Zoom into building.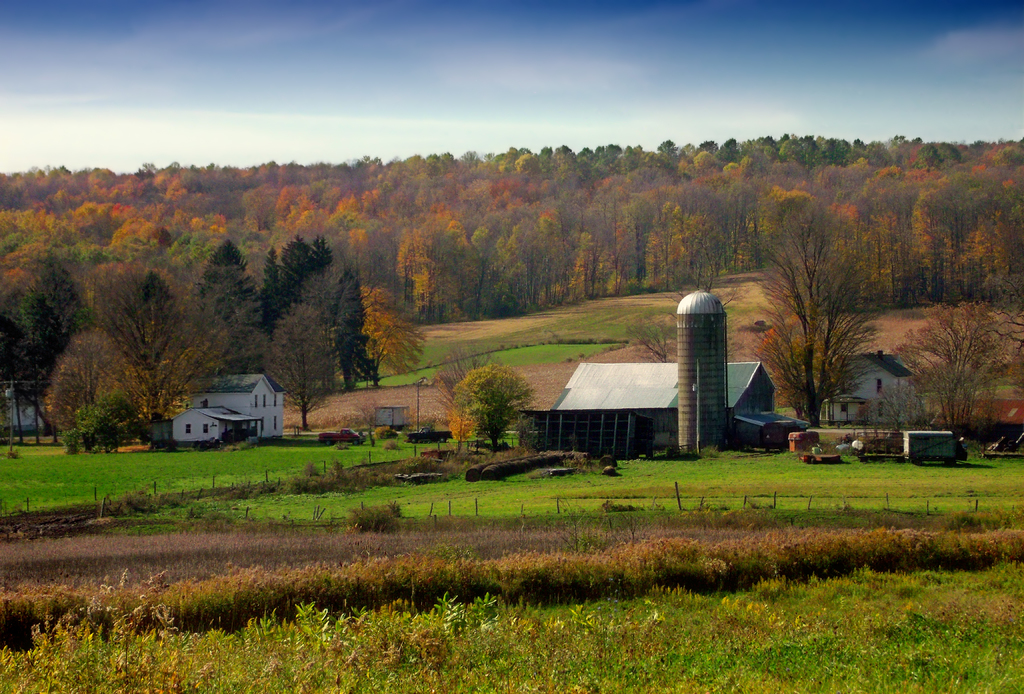
Zoom target: 170 372 290 451.
